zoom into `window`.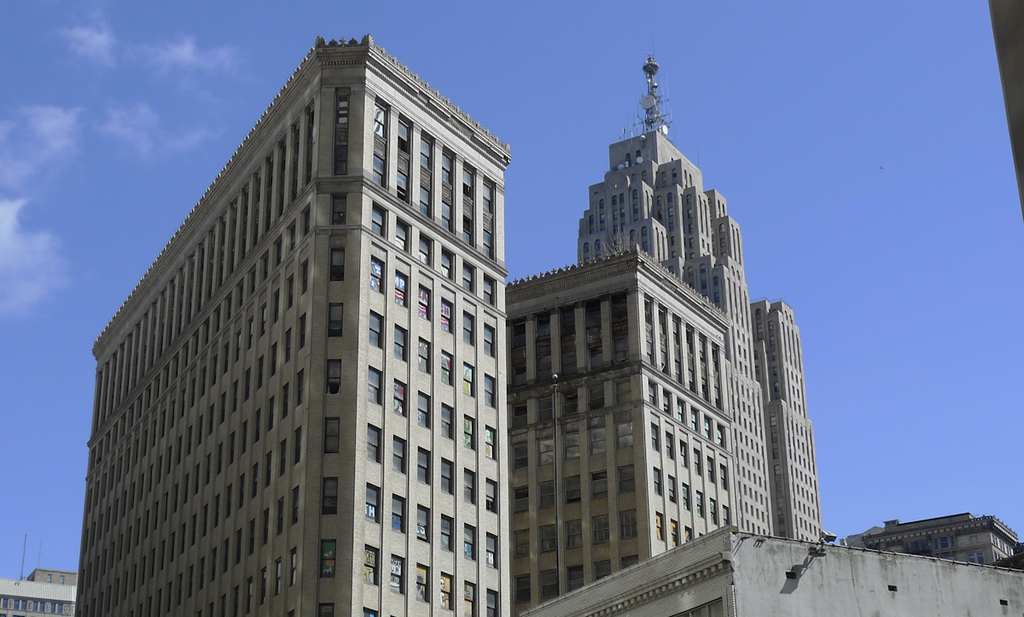
Zoom target: rect(415, 282, 432, 323).
